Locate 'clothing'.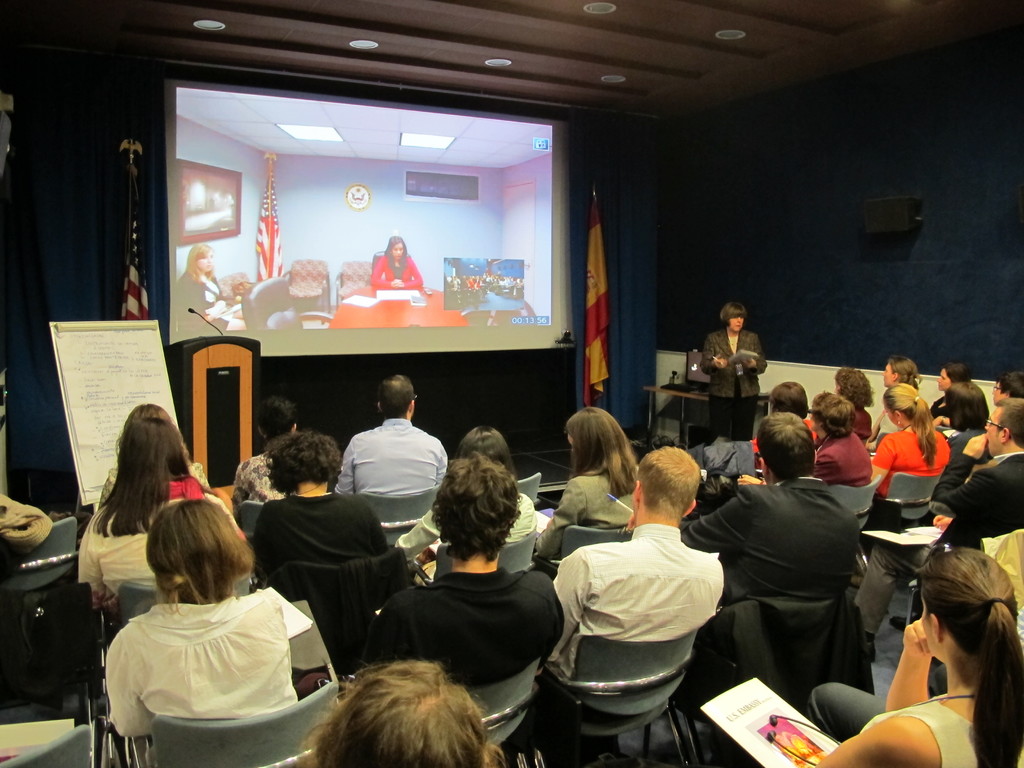
Bounding box: <bbox>550, 528, 723, 643</bbox>.
